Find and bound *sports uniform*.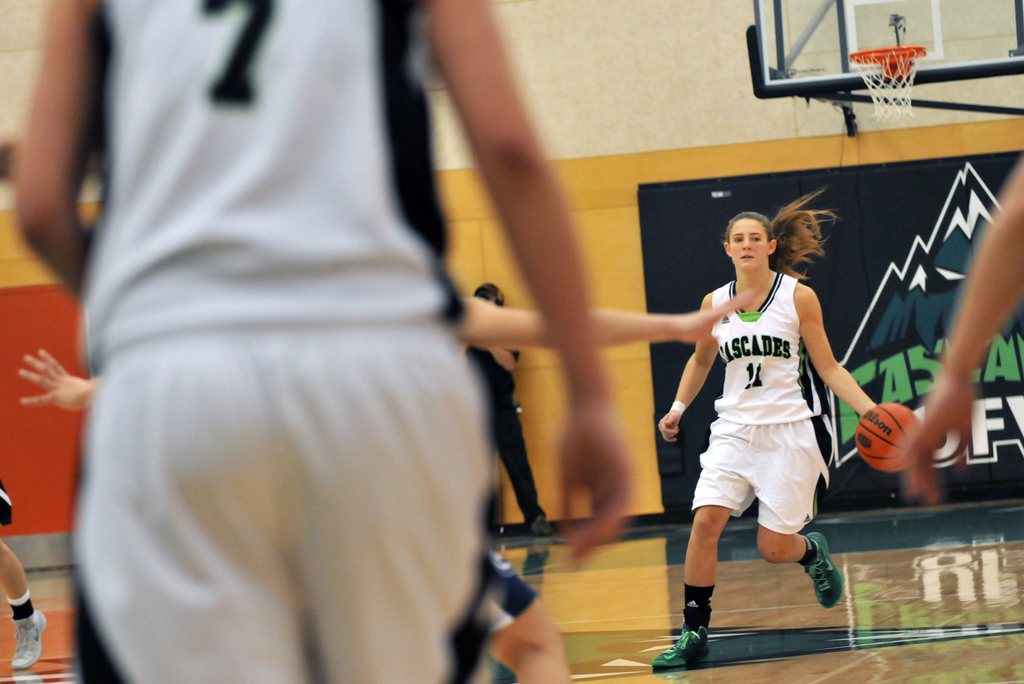
Bound: [left=0, top=484, right=47, bottom=673].
